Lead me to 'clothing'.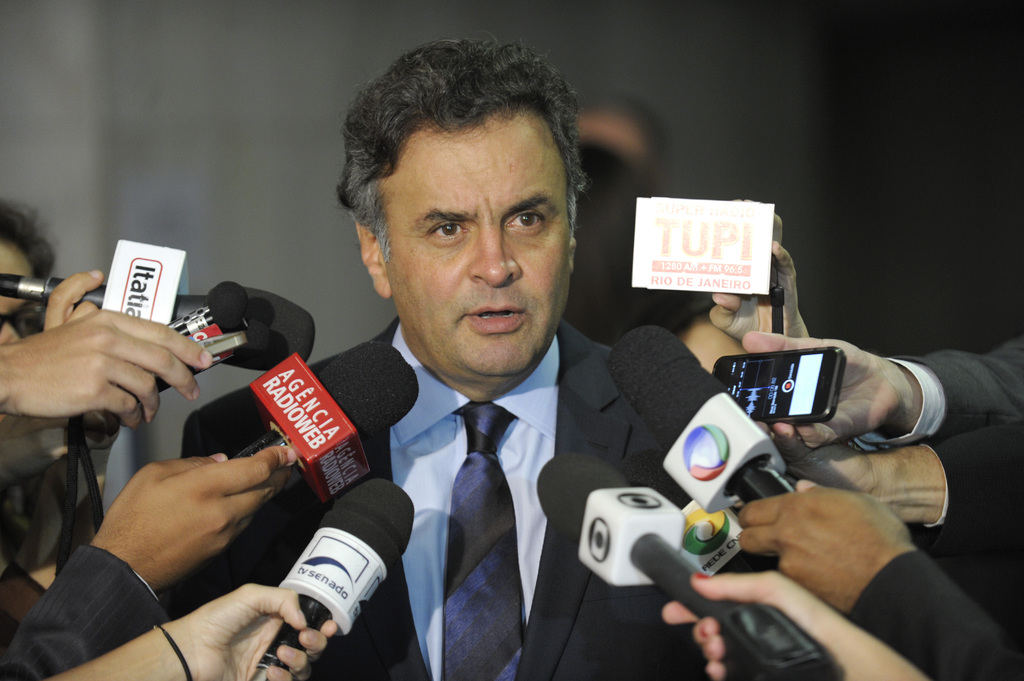
Lead to [0,541,180,680].
